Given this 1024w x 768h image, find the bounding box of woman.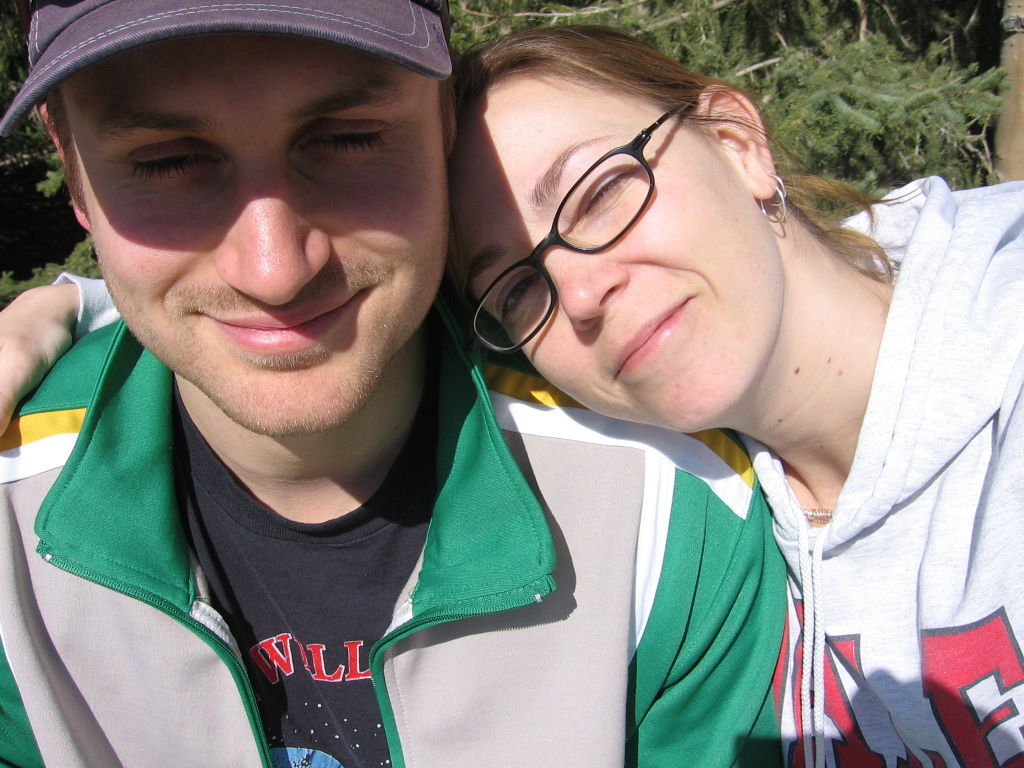
[x1=0, y1=29, x2=1023, y2=767].
